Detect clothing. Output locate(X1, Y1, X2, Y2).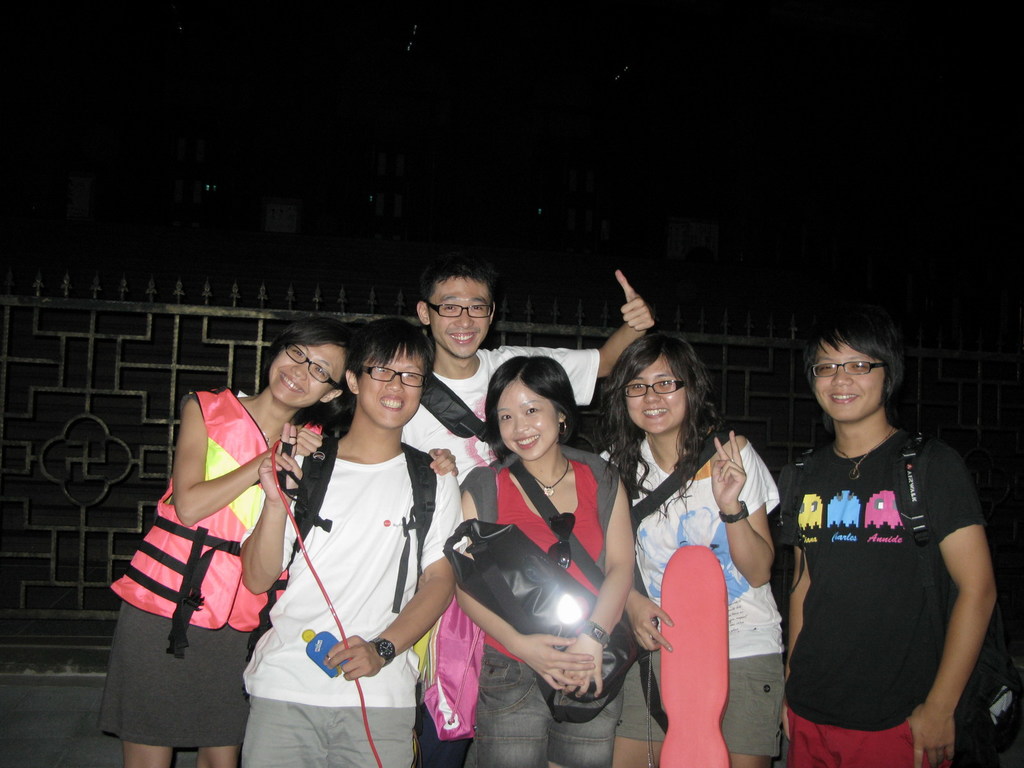
locate(592, 435, 784, 755).
